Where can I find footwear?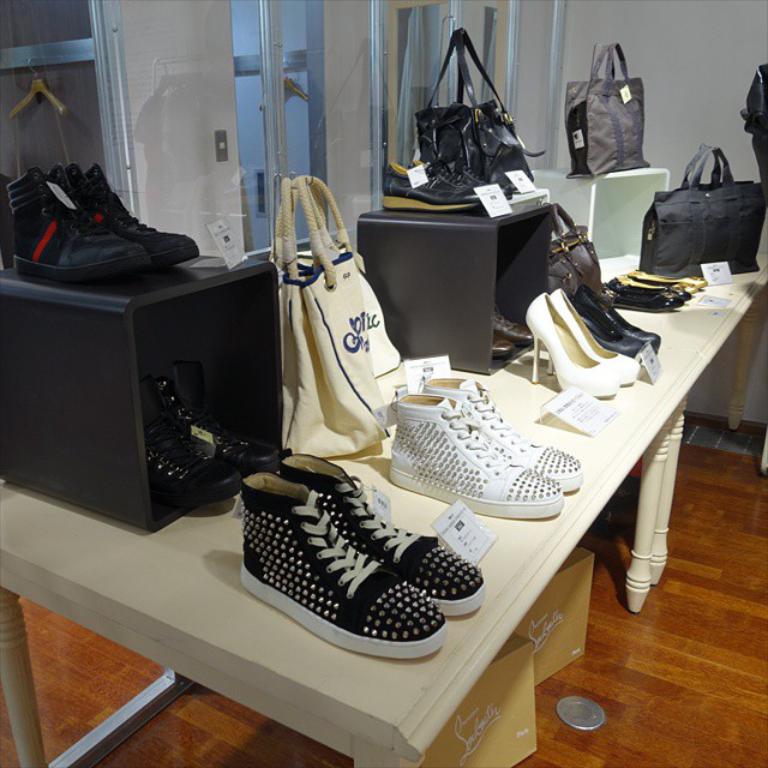
You can find it at 547, 254, 626, 362.
